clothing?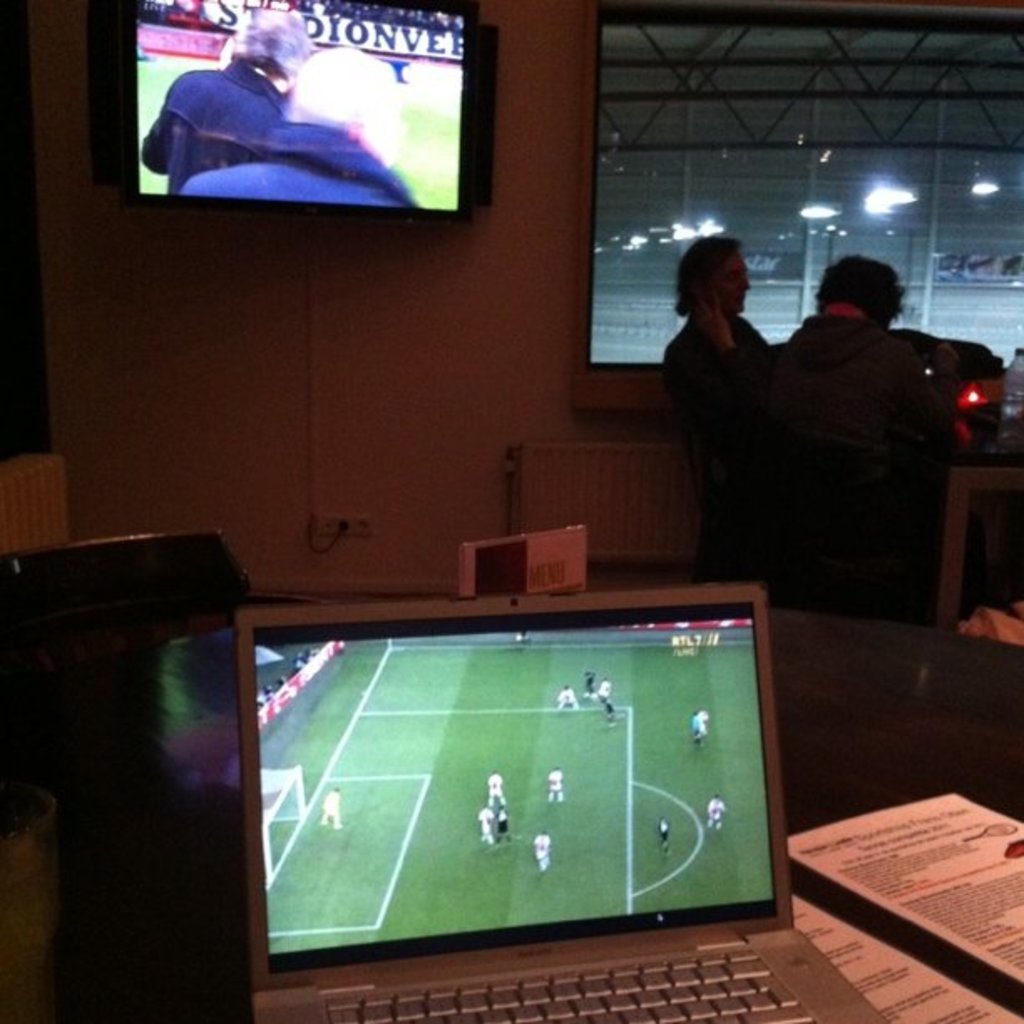
locate(750, 305, 991, 735)
